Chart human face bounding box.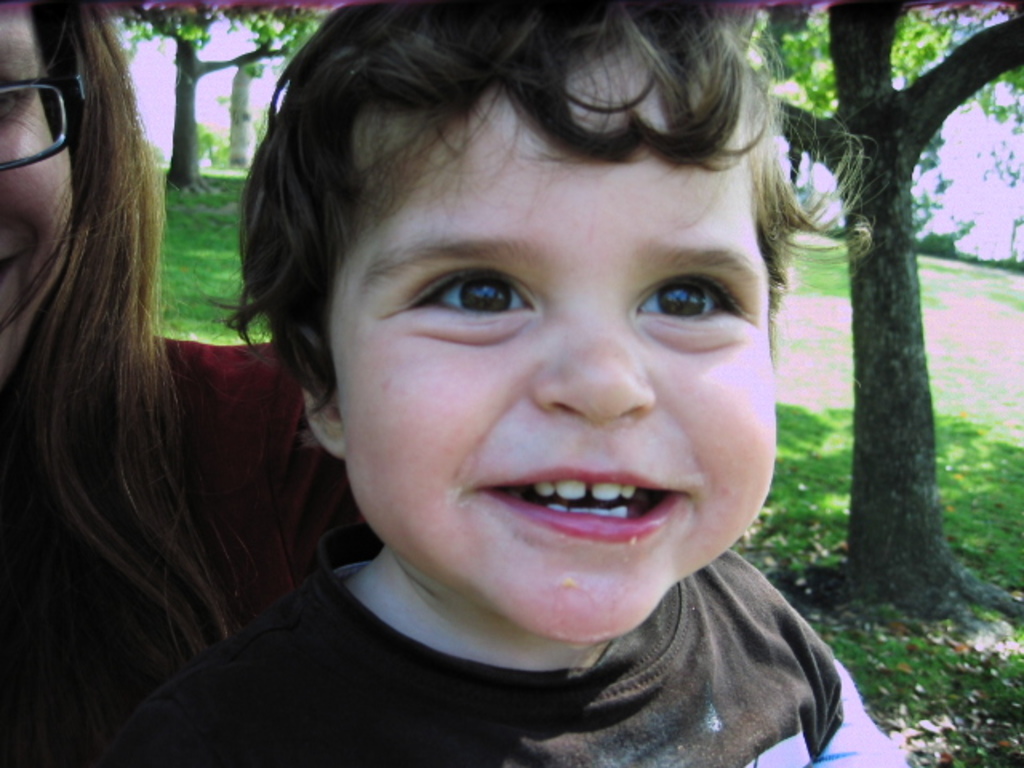
Charted: left=2, top=5, right=75, bottom=381.
